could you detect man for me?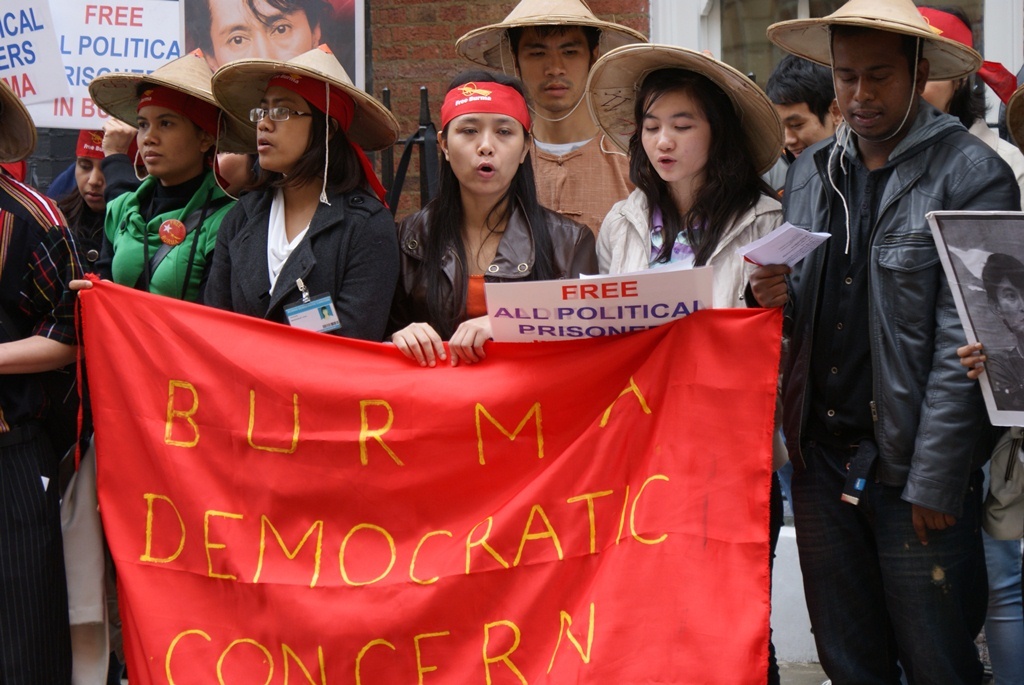
Detection result: {"x1": 454, "y1": 0, "x2": 650, "y2": 277}.
